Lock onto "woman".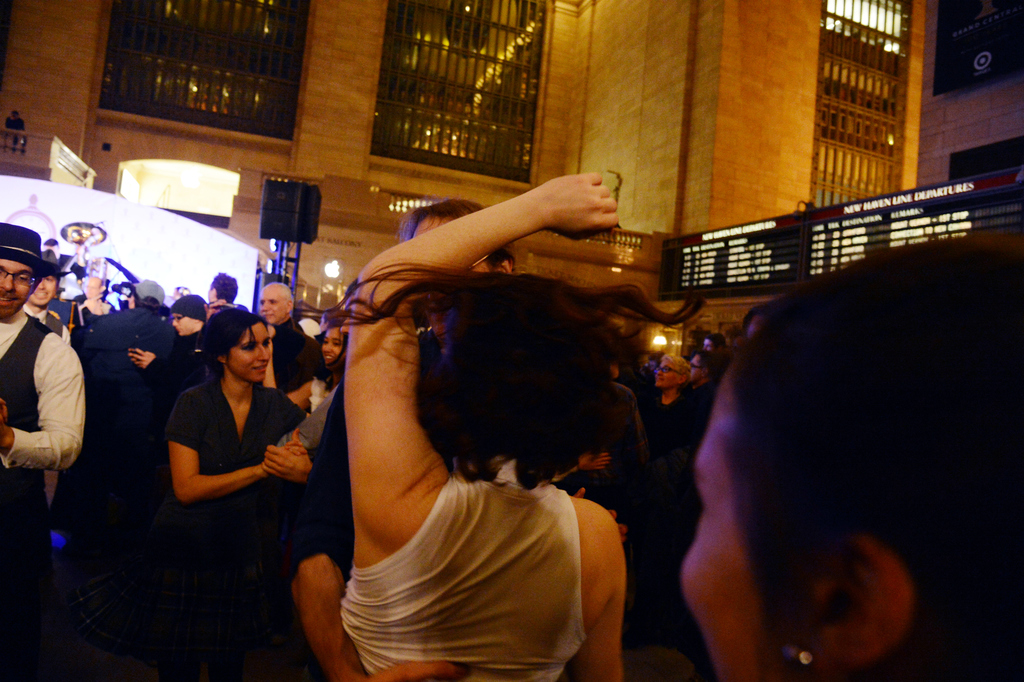
Locked: (138, 273, 303, 674).
